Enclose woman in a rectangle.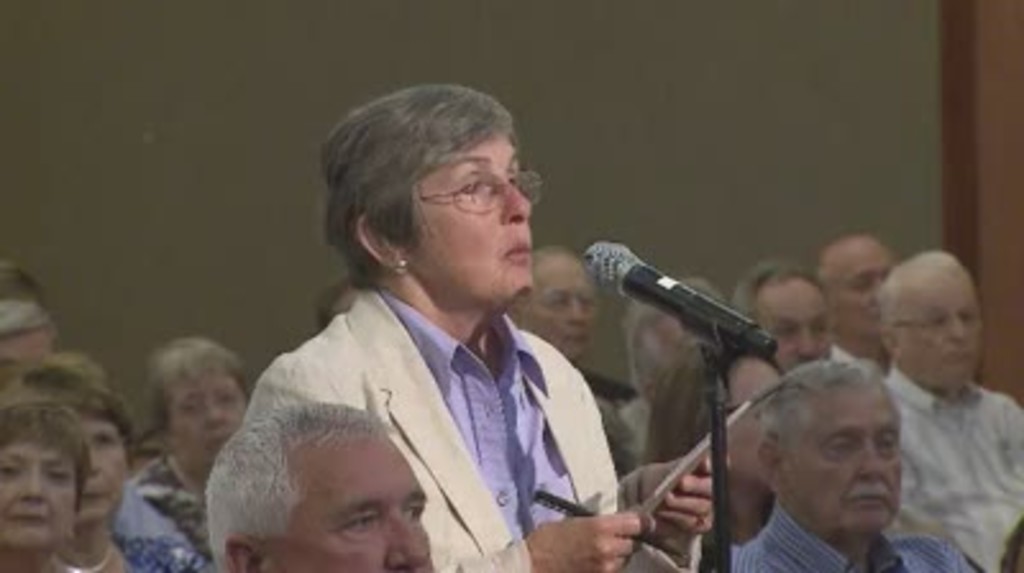
locate(138, 333, 251, 558).
